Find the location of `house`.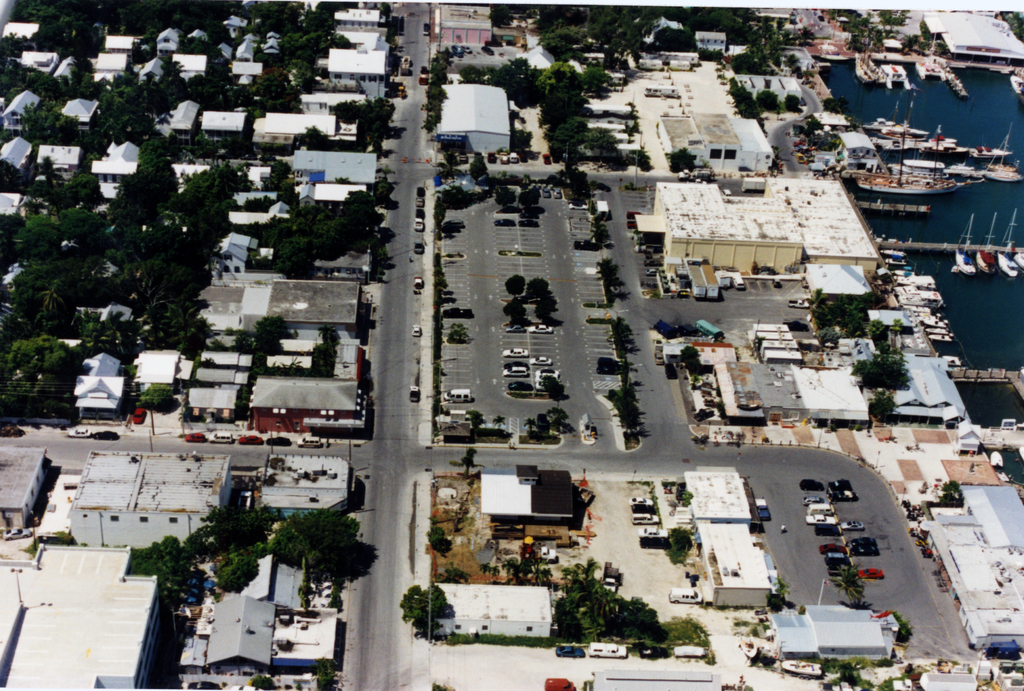
Location: <box>141,350,183,407</box>.
